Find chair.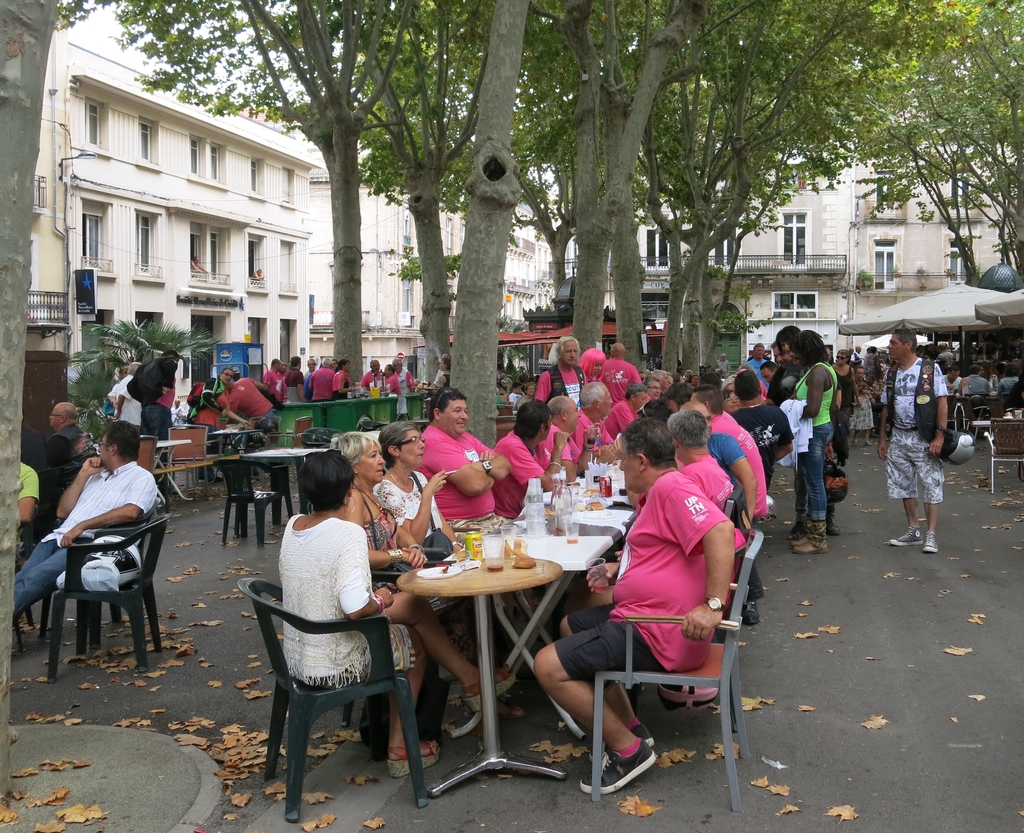
[136,433,163,480].
